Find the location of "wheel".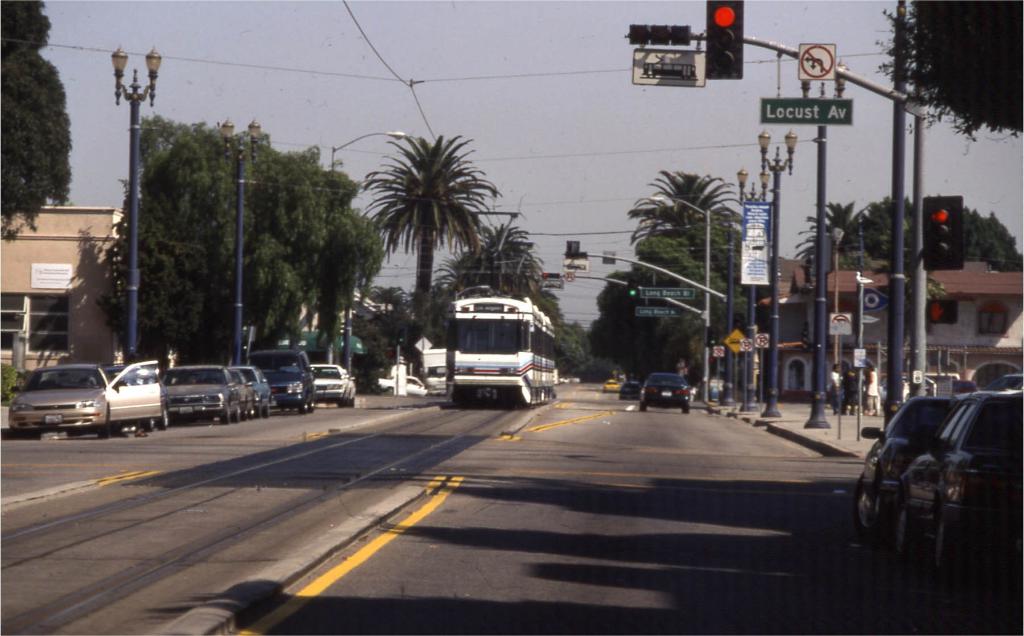
Location: detection(855, 464, 886, 541).
